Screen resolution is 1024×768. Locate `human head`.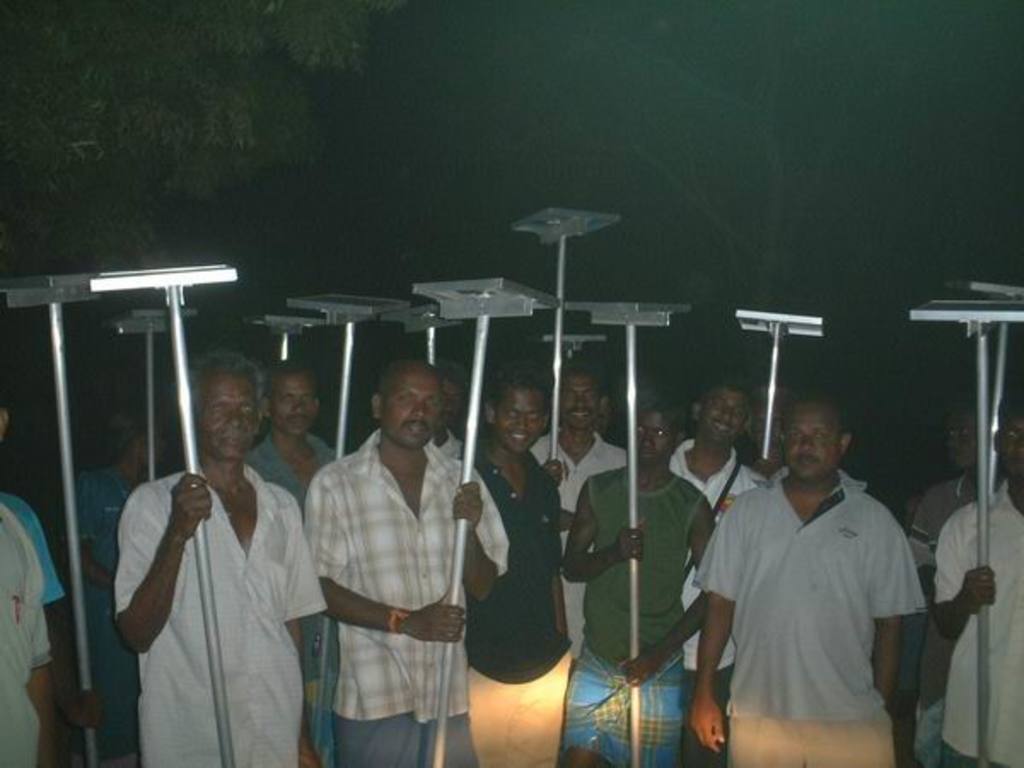
box(949, 410, 983, 471).
